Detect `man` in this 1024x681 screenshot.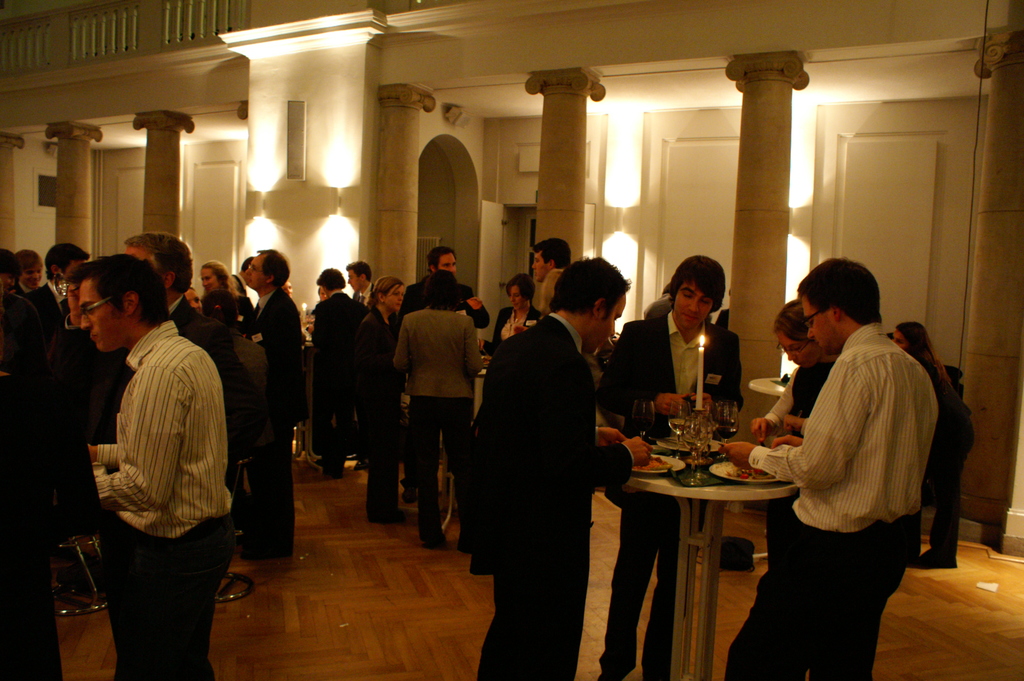
Detection: Rect(711, 250, 941, 680).
